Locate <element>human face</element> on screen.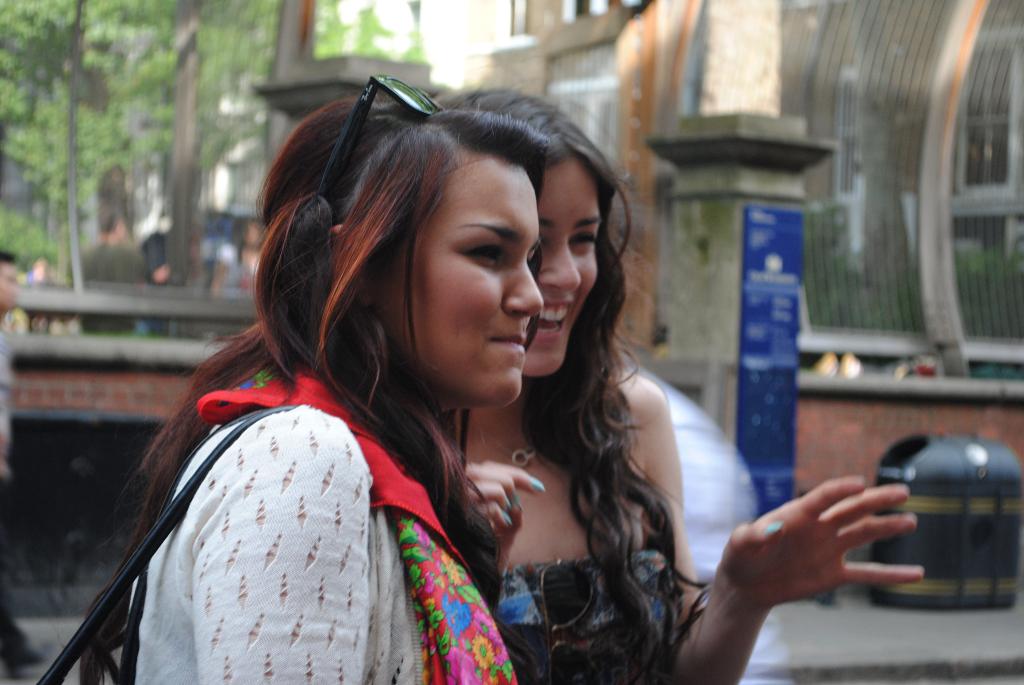
On screen at <bbox>532, 159, 600, 381</bbox>.
